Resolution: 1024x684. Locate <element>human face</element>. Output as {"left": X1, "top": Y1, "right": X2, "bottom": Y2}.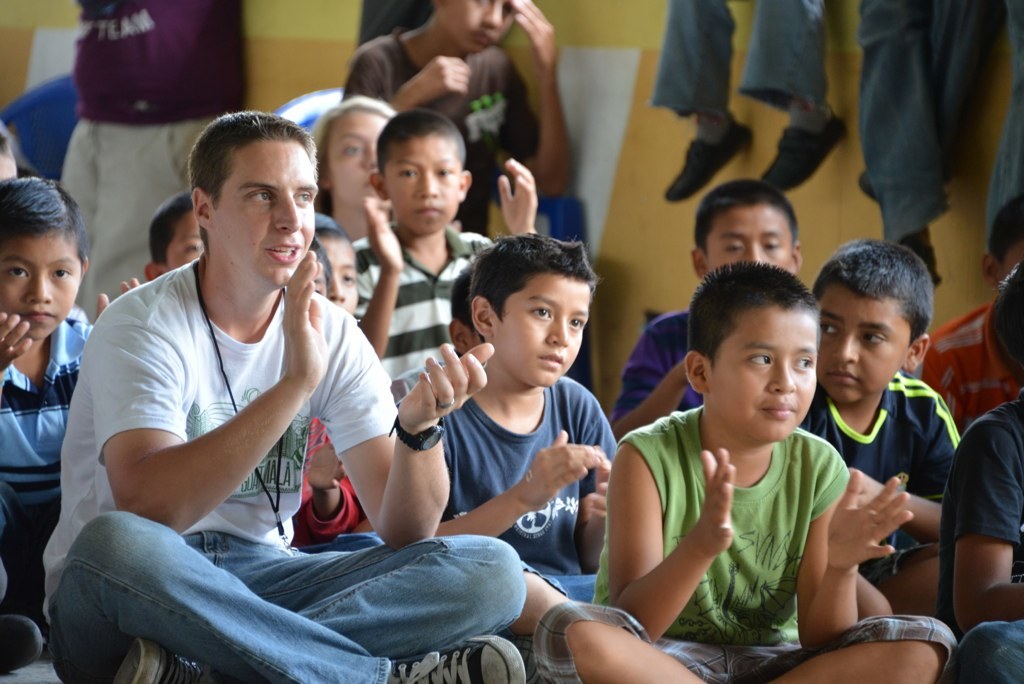
{"left": 320, "top": 237, "right": 360, "bottom": 306}.
